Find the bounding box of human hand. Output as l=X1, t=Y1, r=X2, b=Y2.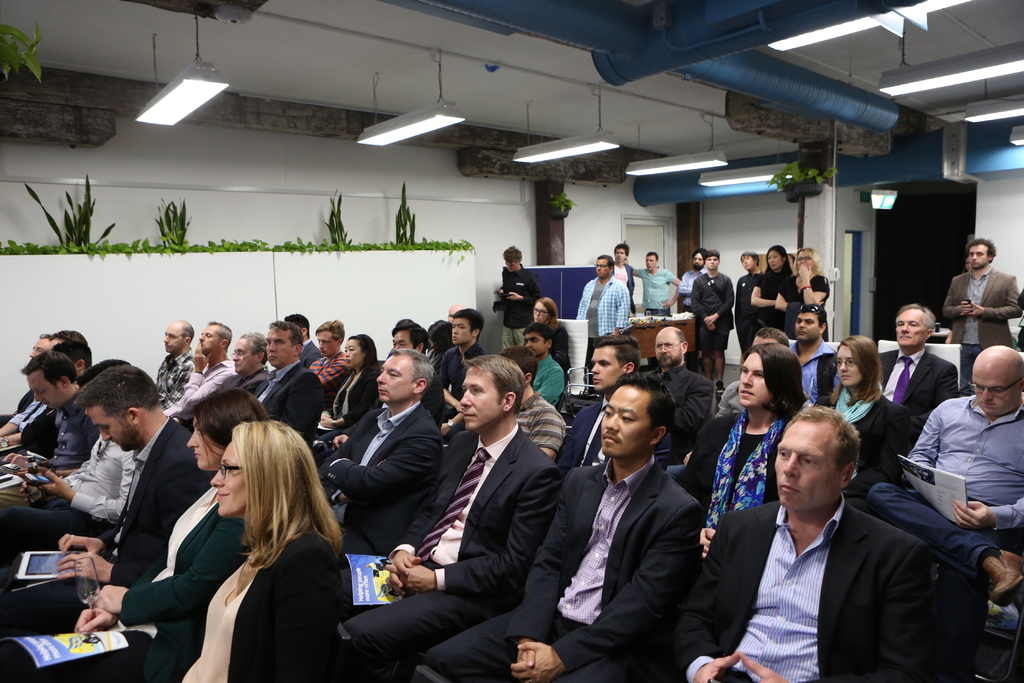
l=621, t=240, r=628, b=243.
